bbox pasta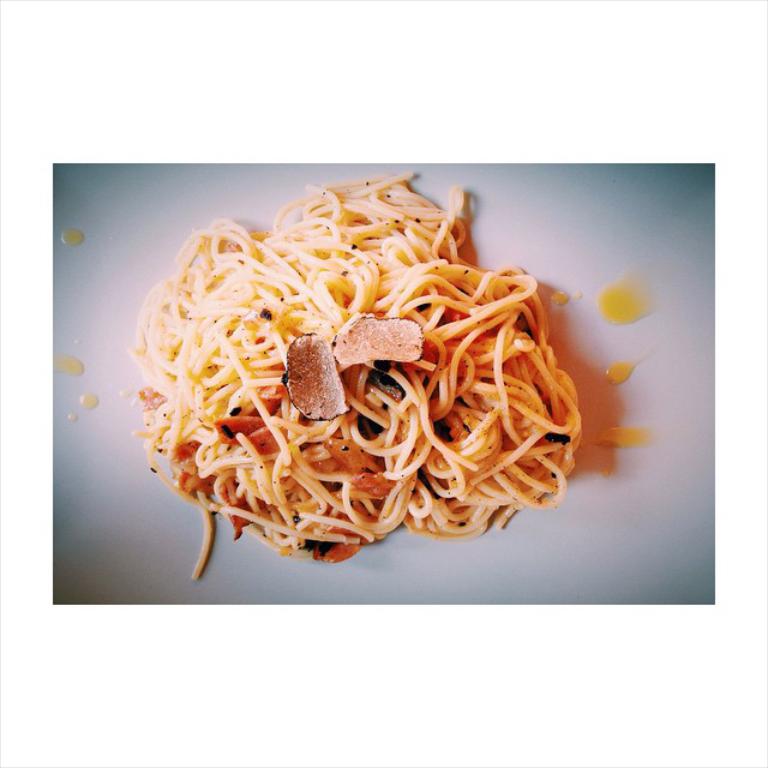
139/186/584/580
